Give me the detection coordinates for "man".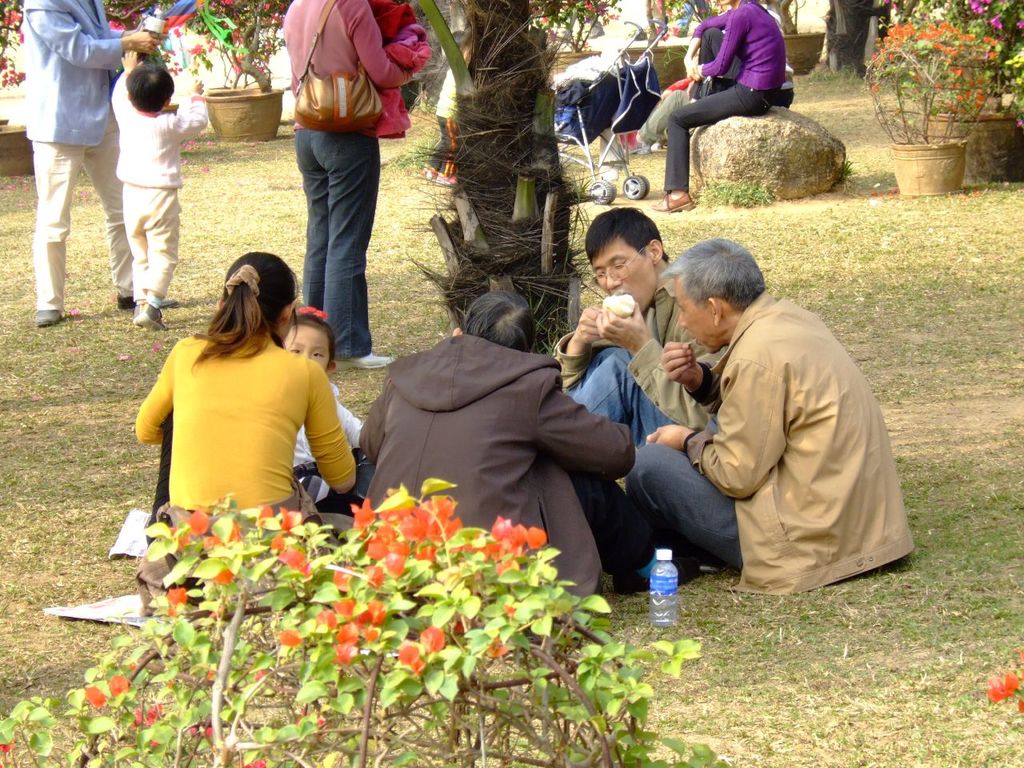
locate(620, 233, 911, 594).
